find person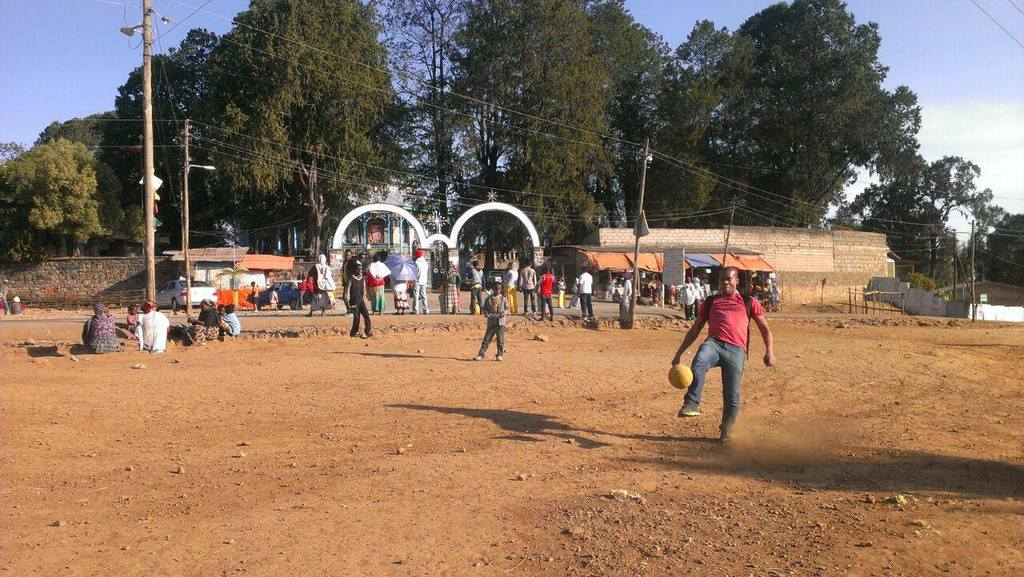
locate(409, 247, 431, 315)
